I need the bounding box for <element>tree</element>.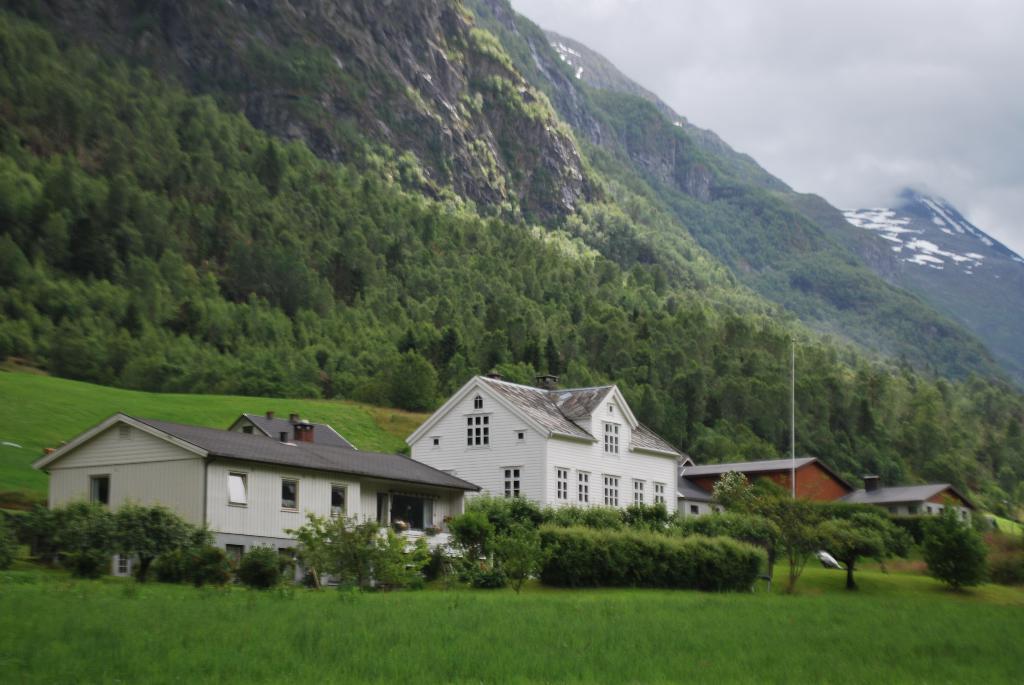
Here it is: locate(275, 510, 446, 594).
